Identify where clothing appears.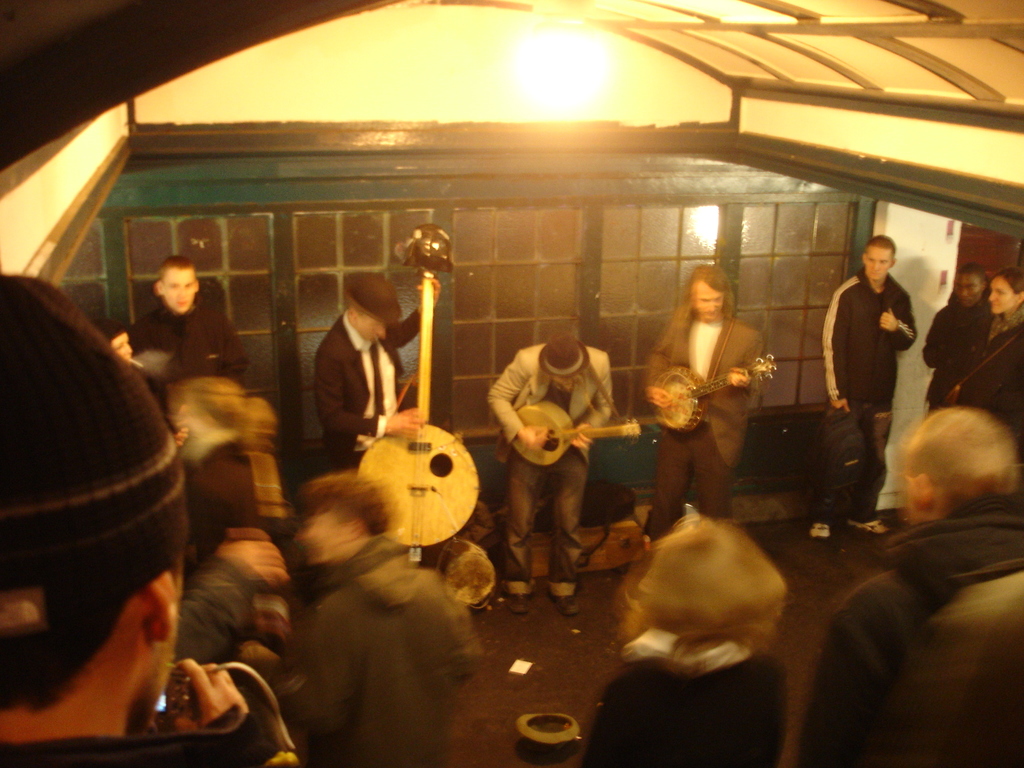
Appears at left=816, top=257, right=918, bottom=519.
